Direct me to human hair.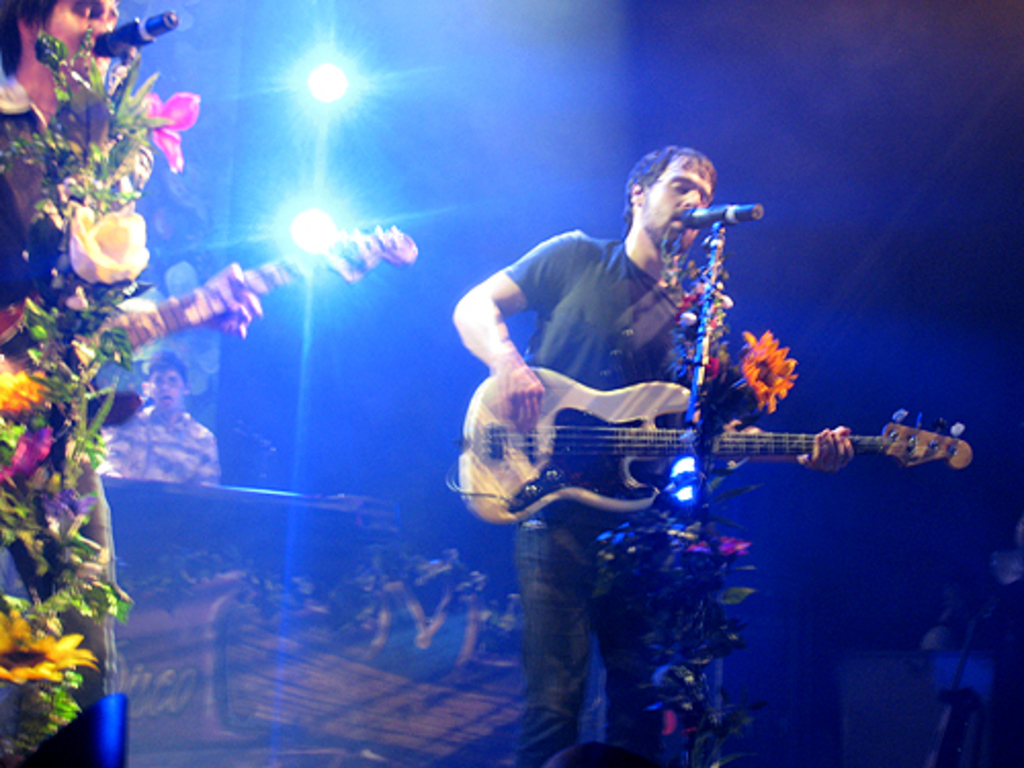
Direction: [left=608, top=150, right=719, bottom=219].
